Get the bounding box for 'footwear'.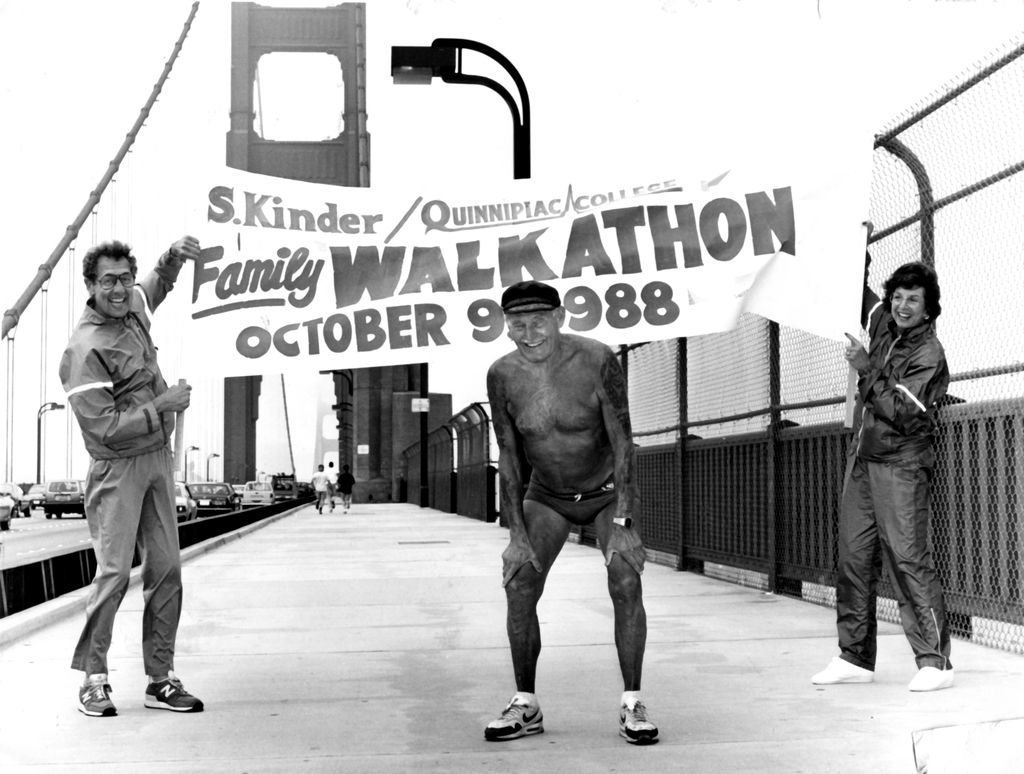
box=[811, 650, 877, 683].
